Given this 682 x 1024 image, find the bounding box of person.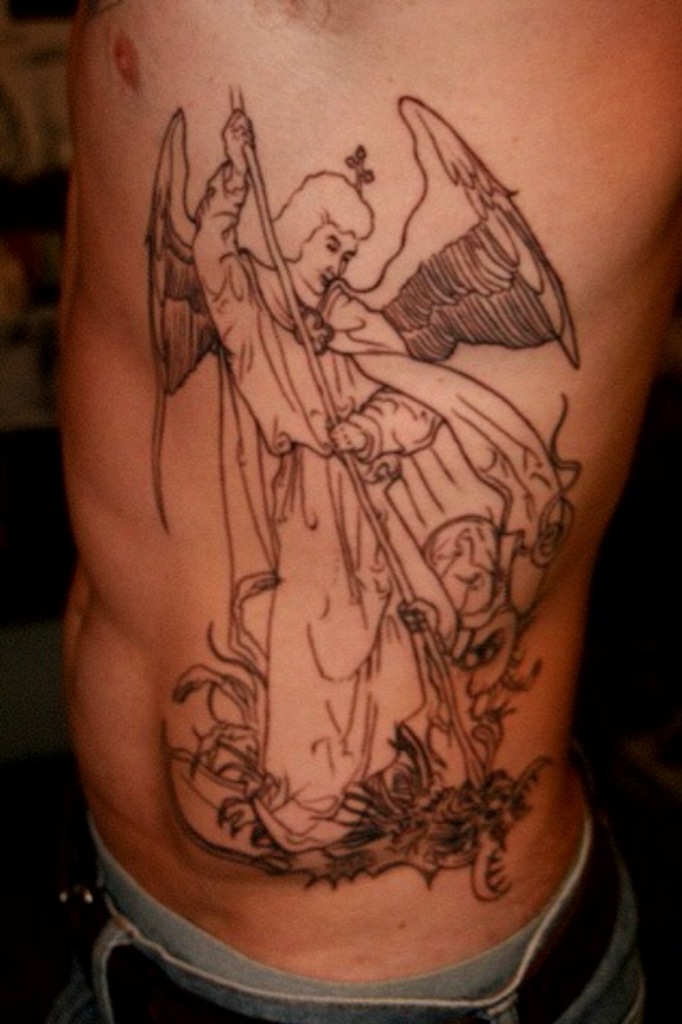
(left=67, top=0, right=681, bottom=1023).
